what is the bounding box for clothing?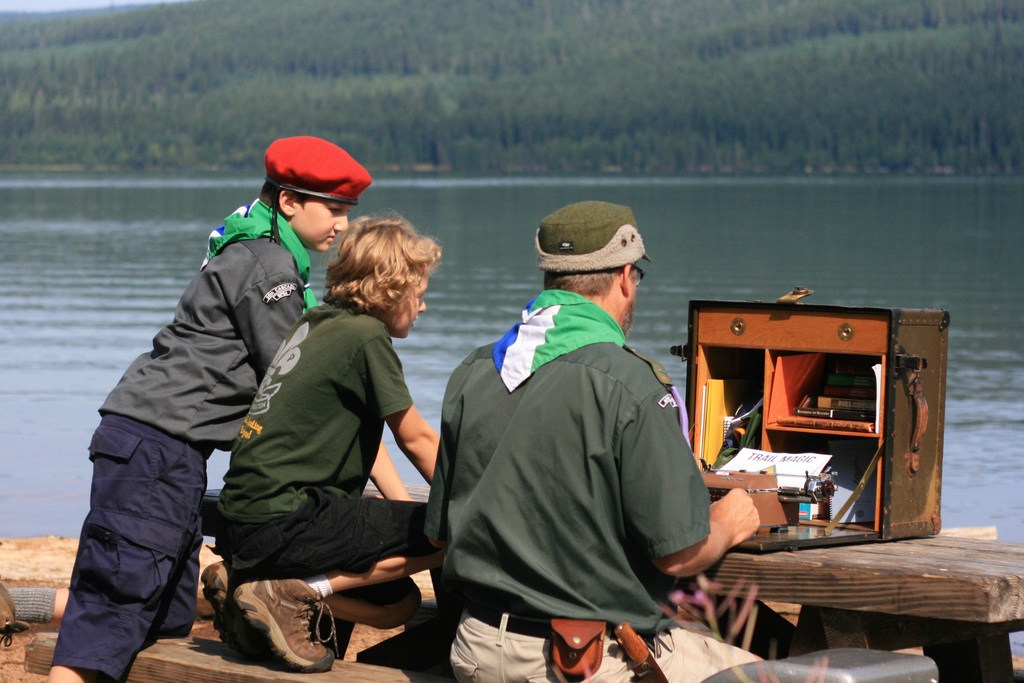
50/184/335/682.
